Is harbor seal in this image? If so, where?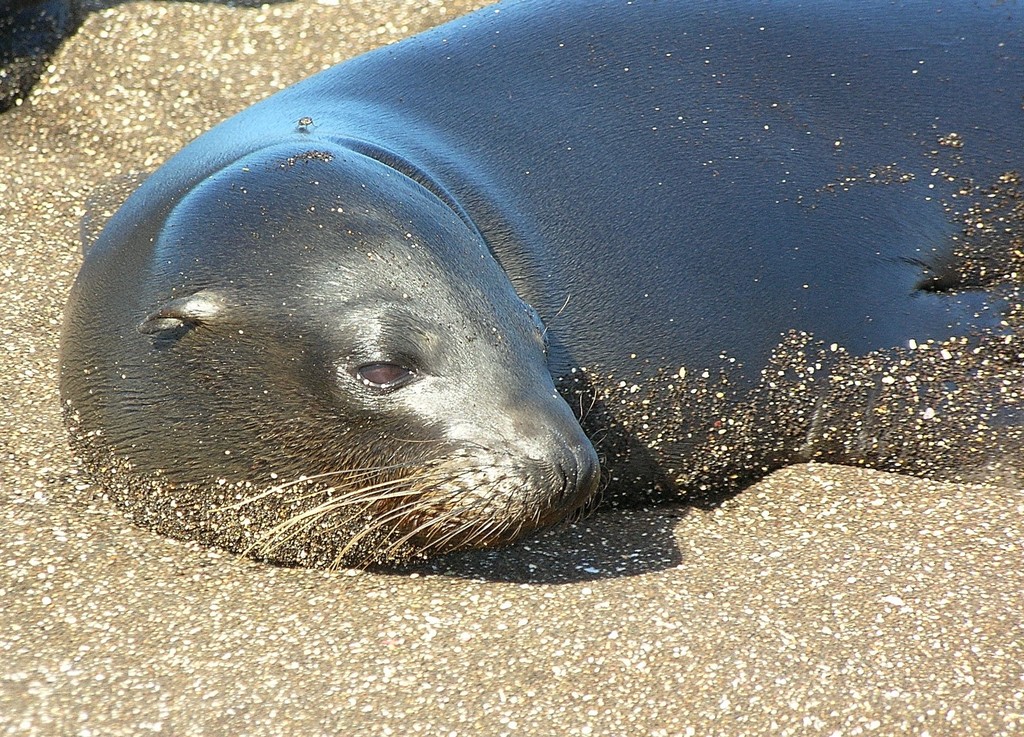
Yes, at [x1=65, y1=0, x2=1023, y2=581].
